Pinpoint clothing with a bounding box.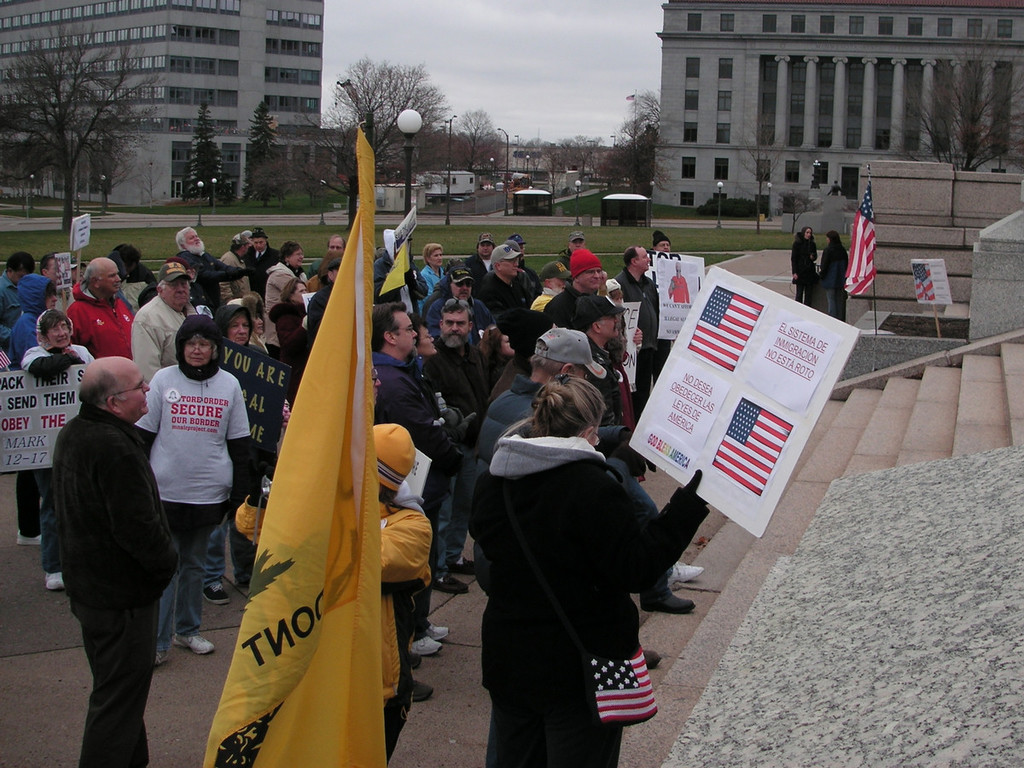
{"x1": 177, "y1": 251, "x2": 241, "y2": 315}.
